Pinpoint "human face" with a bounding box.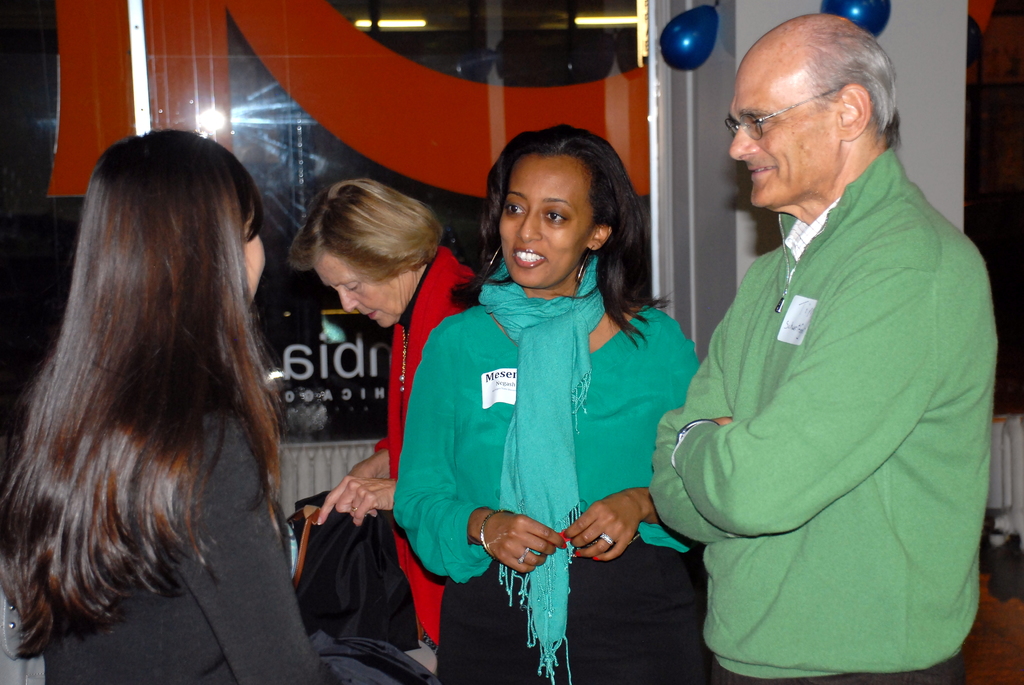
[x1=726, y1=74, x2=831, y2=211].
